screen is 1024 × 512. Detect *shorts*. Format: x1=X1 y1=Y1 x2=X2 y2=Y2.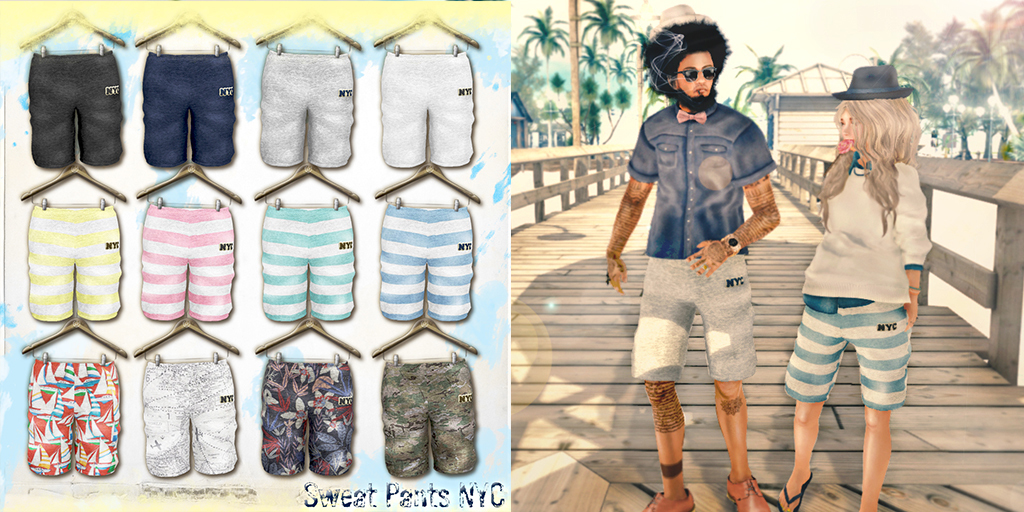
x1=630 y1=258 x2=751 y2=380.
